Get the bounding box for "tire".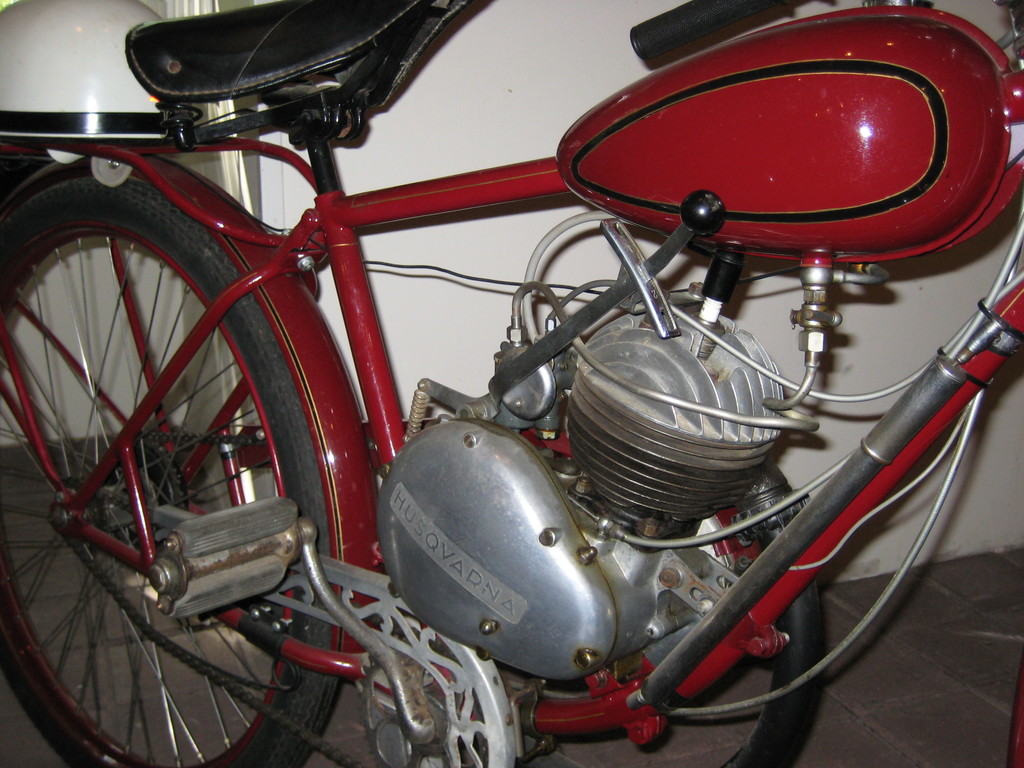
<bbox>26, 157, 311, 714</bbox>.
